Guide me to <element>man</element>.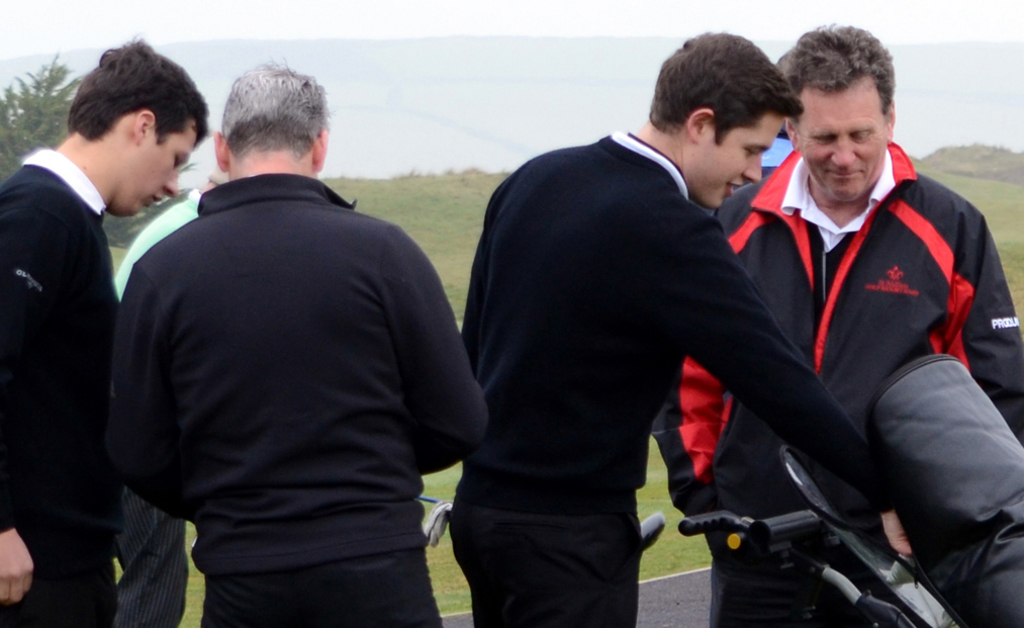
Guidance: 456:24:924:627.
